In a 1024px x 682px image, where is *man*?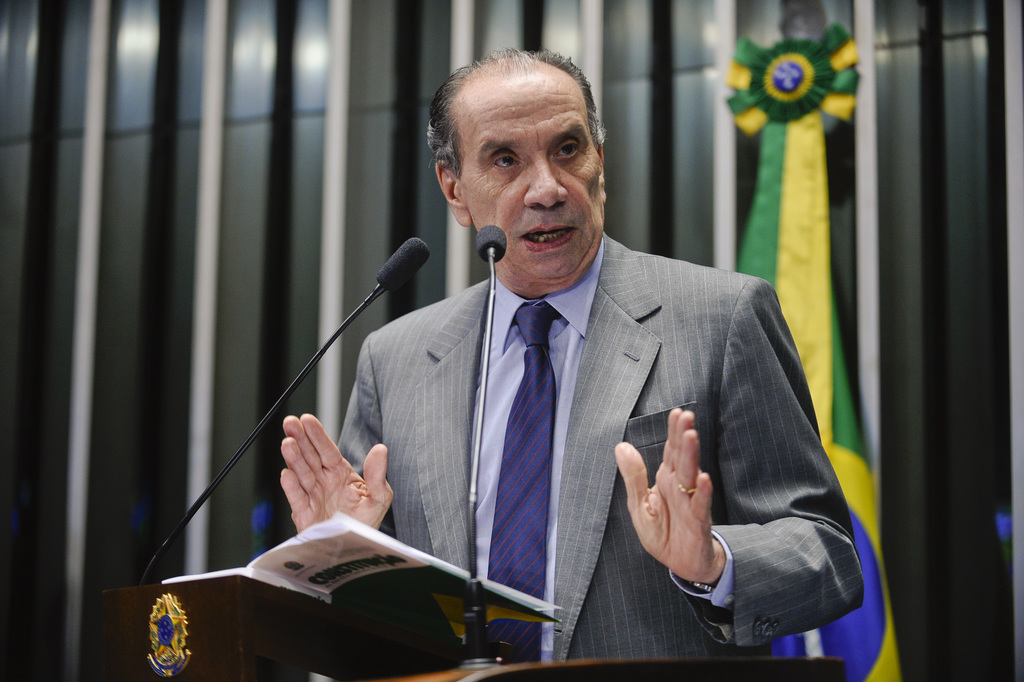
280,70,831,650.
